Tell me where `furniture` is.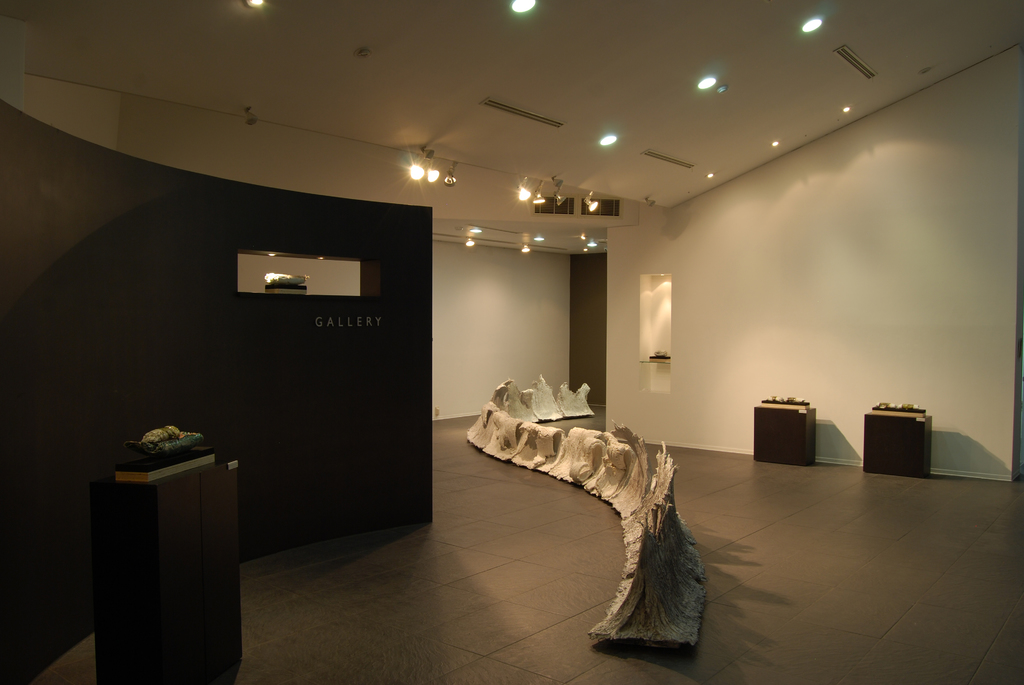
`furniture` is at box(867, 407, 930, 477).
